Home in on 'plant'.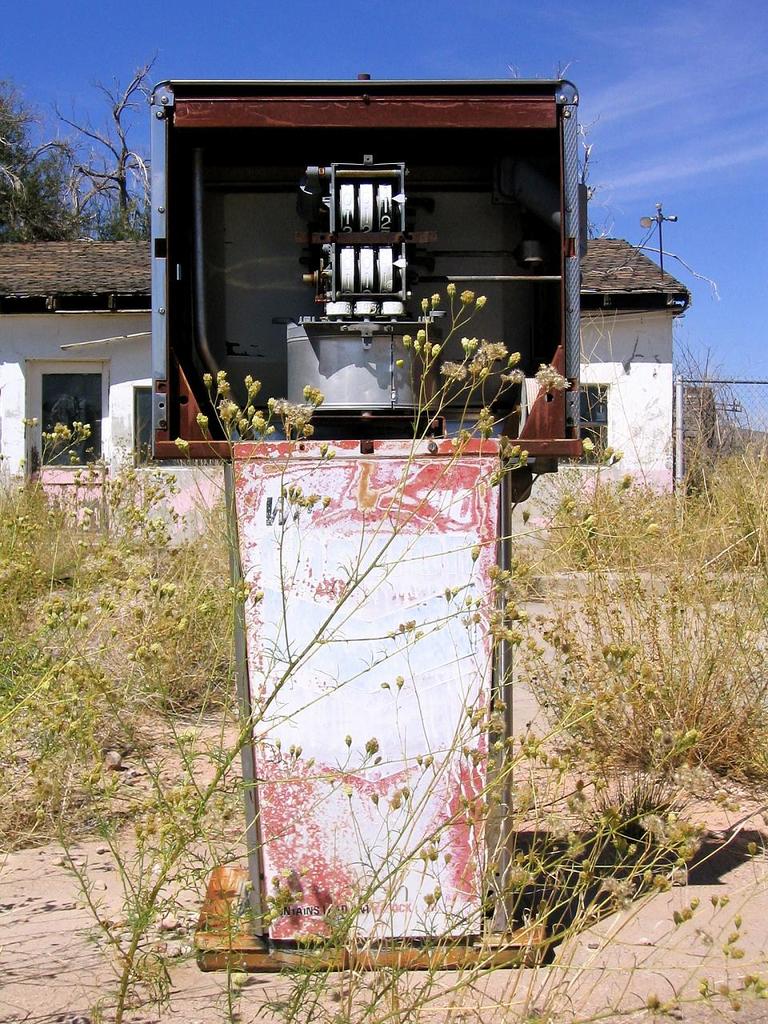
Homed in at <bbox>122, 482, 260, 742</bbox>.
